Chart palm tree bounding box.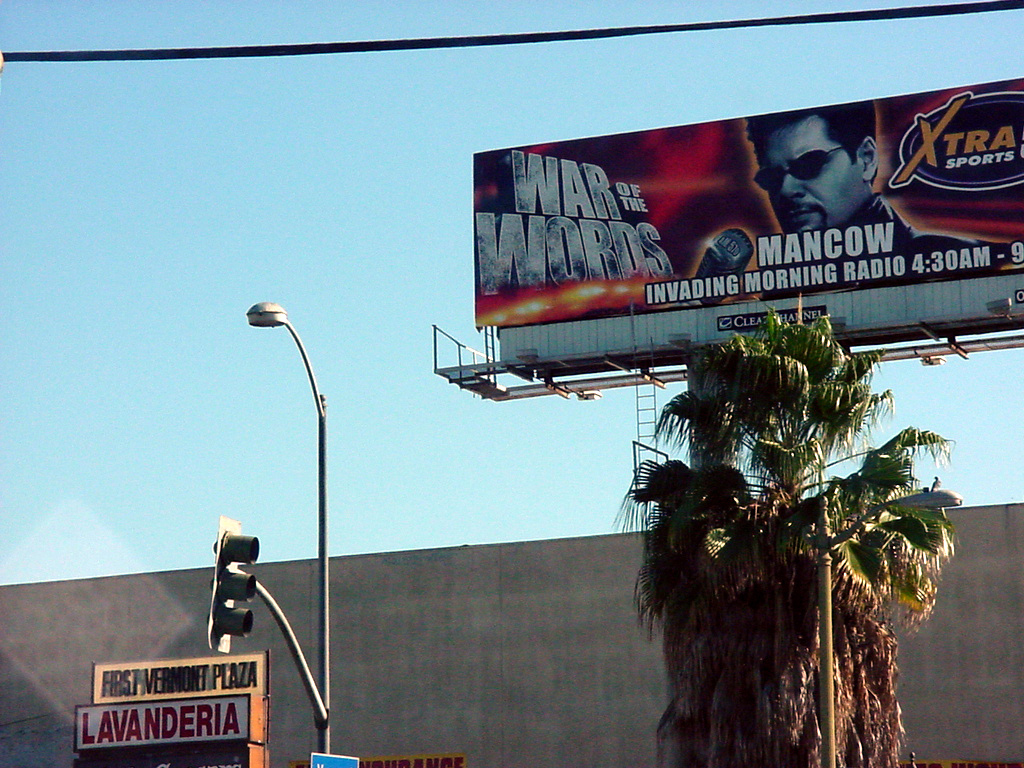
Charted: (650,468,753,754).
